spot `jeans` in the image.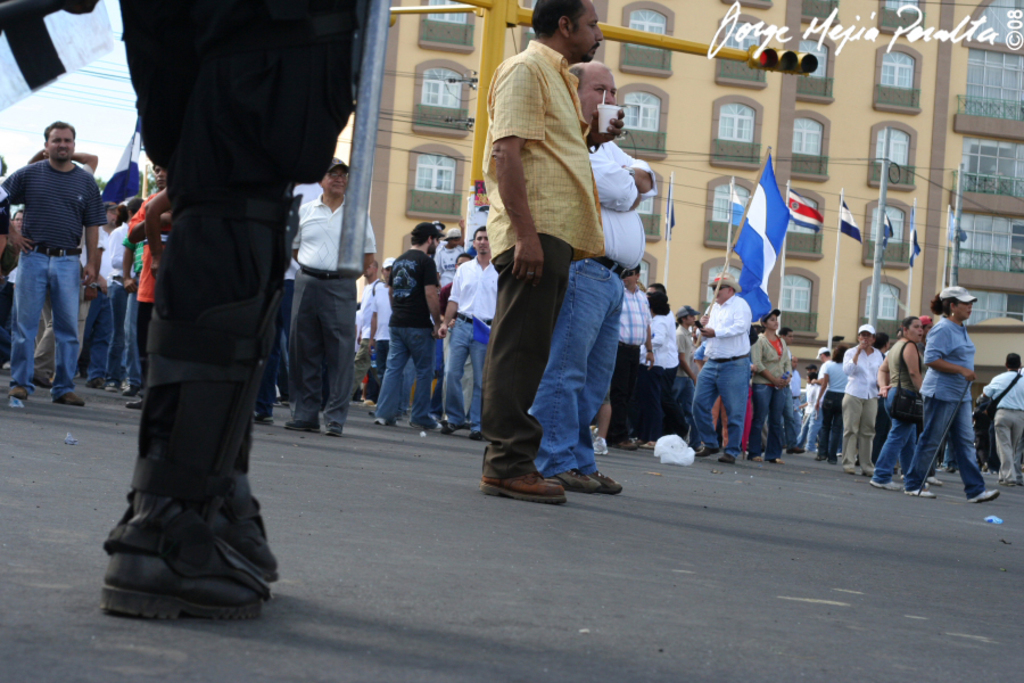
`jeans` found at Rect(880, 394, 918, 485).
